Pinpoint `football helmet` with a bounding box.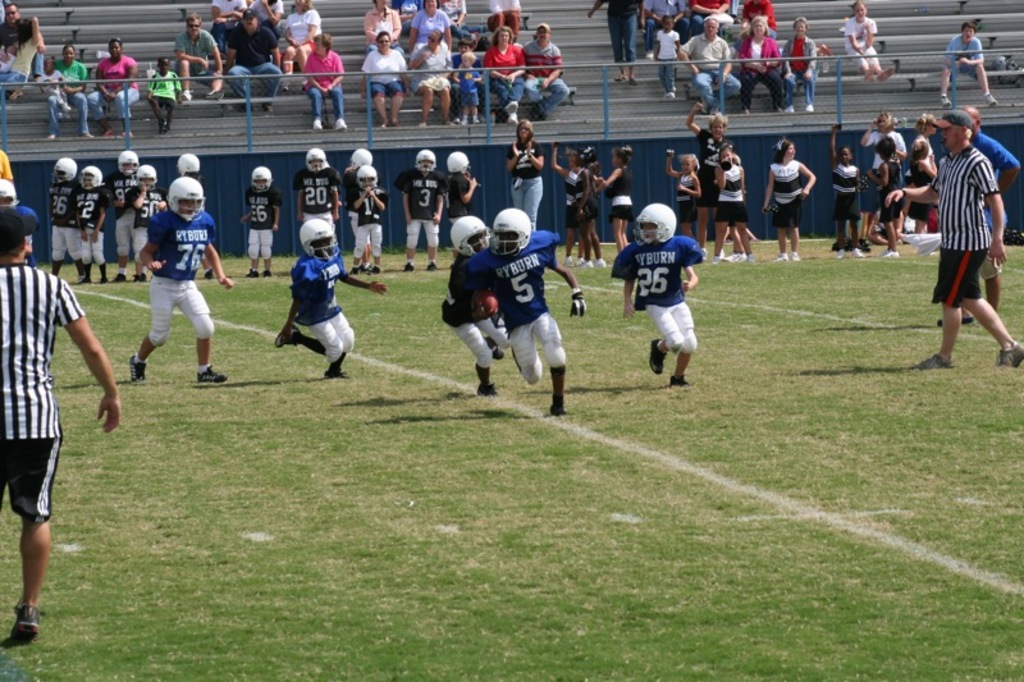
BBox(357, 165, 379, 196).
